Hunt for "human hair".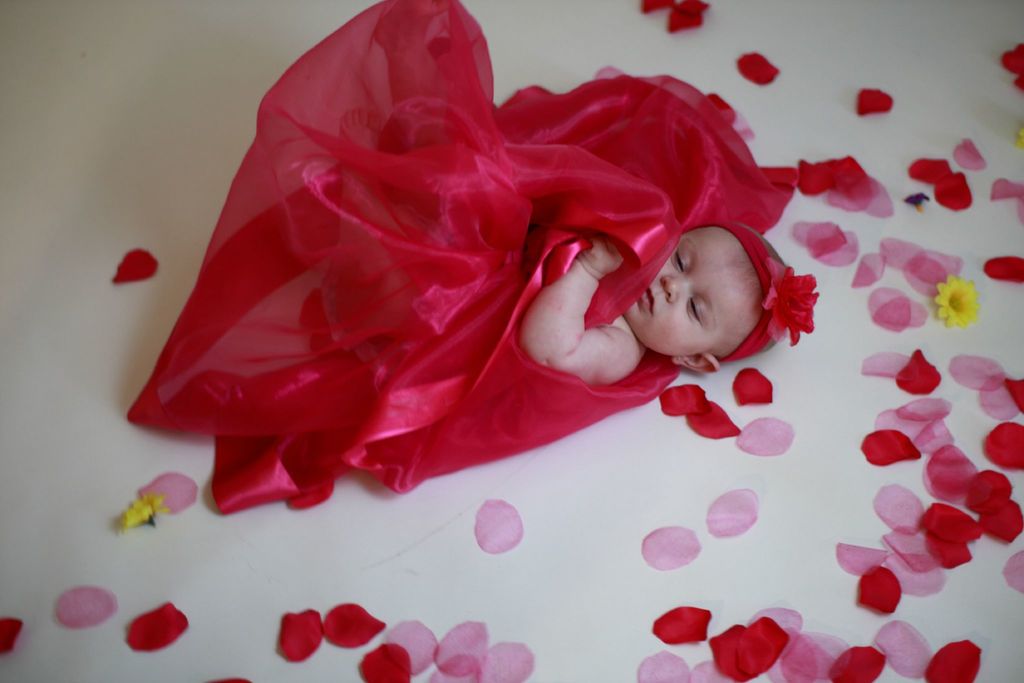
Hunted down at box=[728, 231, 802, 352].
